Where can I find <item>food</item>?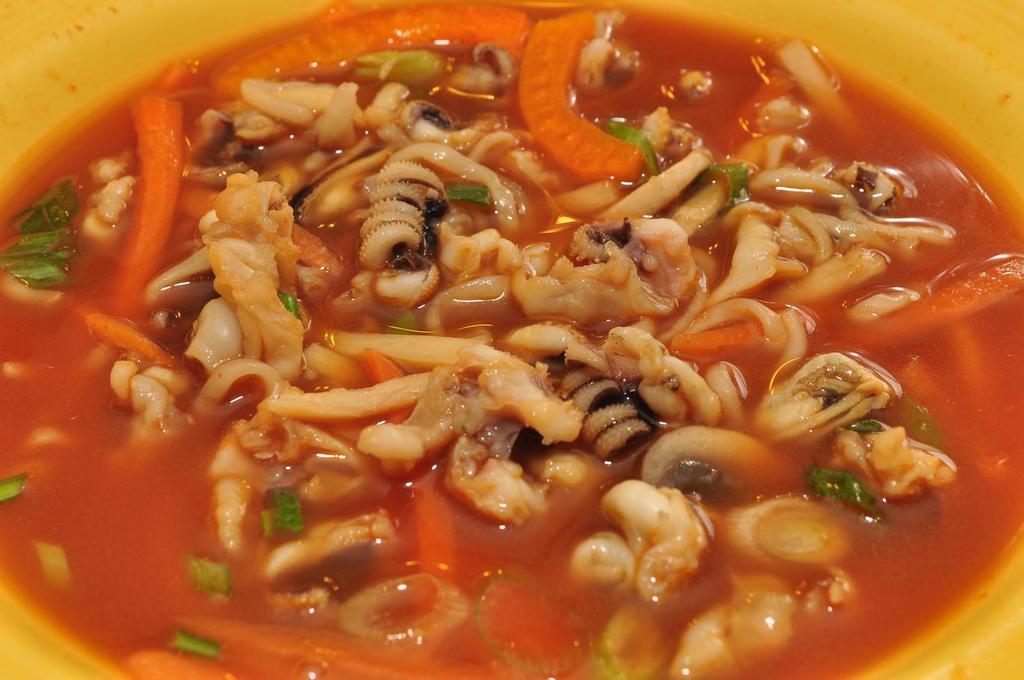
You can find it at [97, 647, 902, 679].
